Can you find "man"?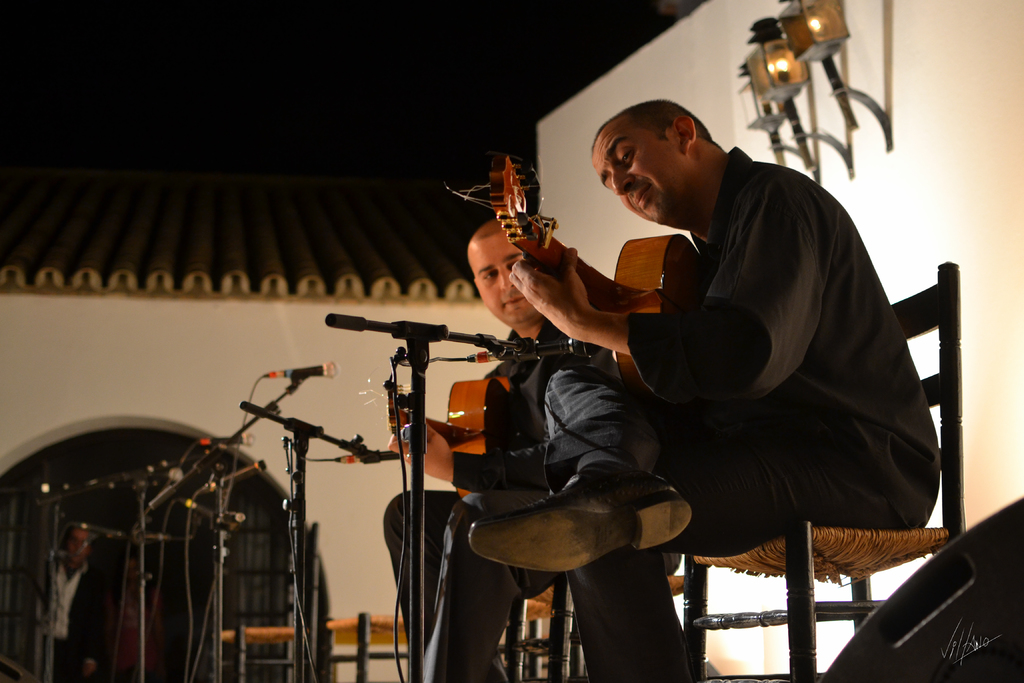
Yes, bounding box: region(468, 95, 941, 682).
